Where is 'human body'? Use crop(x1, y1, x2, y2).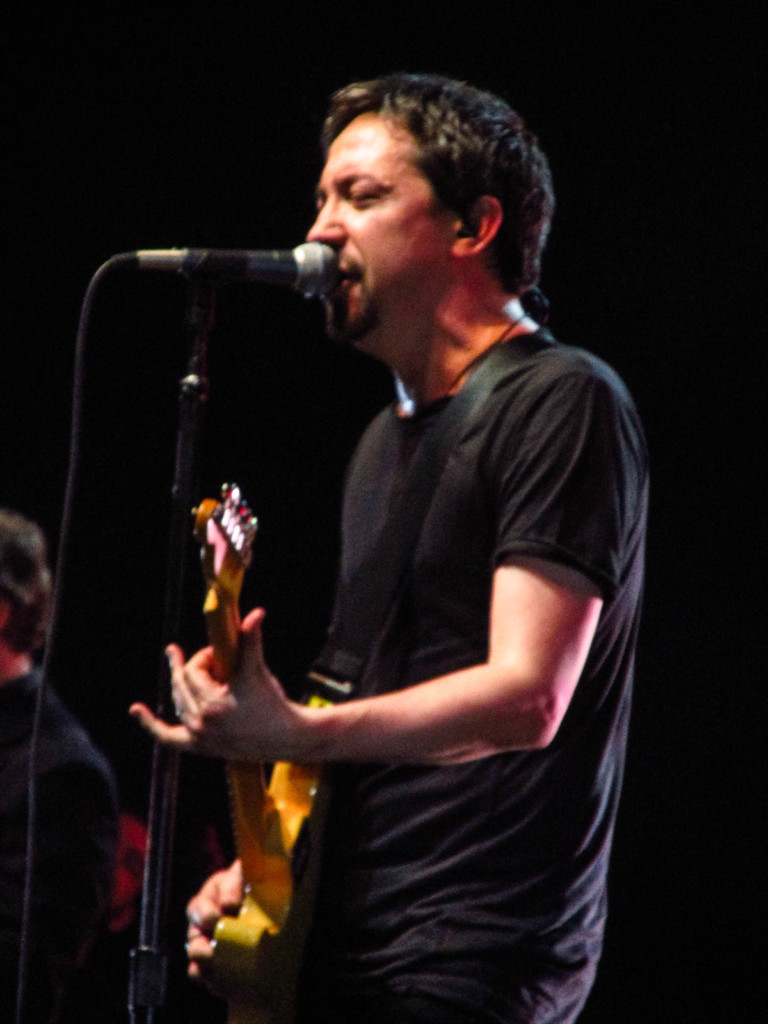
crop(268, 76, 653, 1022).
